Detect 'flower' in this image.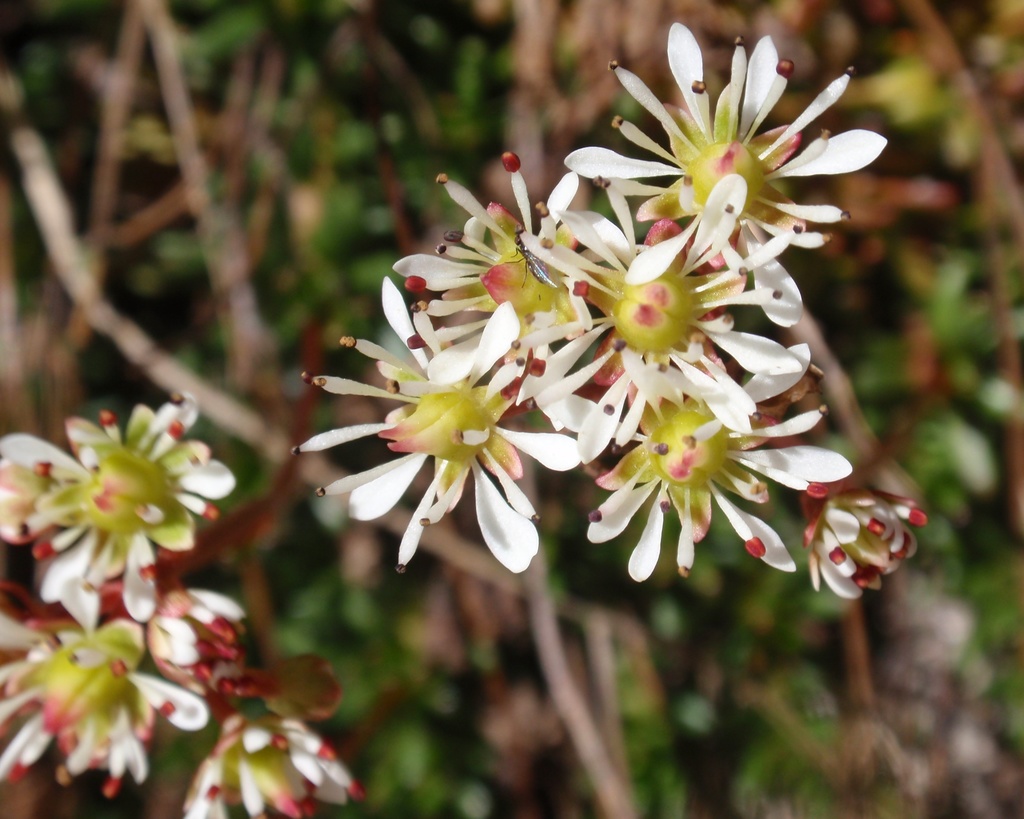
Detection: [808, 486, 929, 602].
